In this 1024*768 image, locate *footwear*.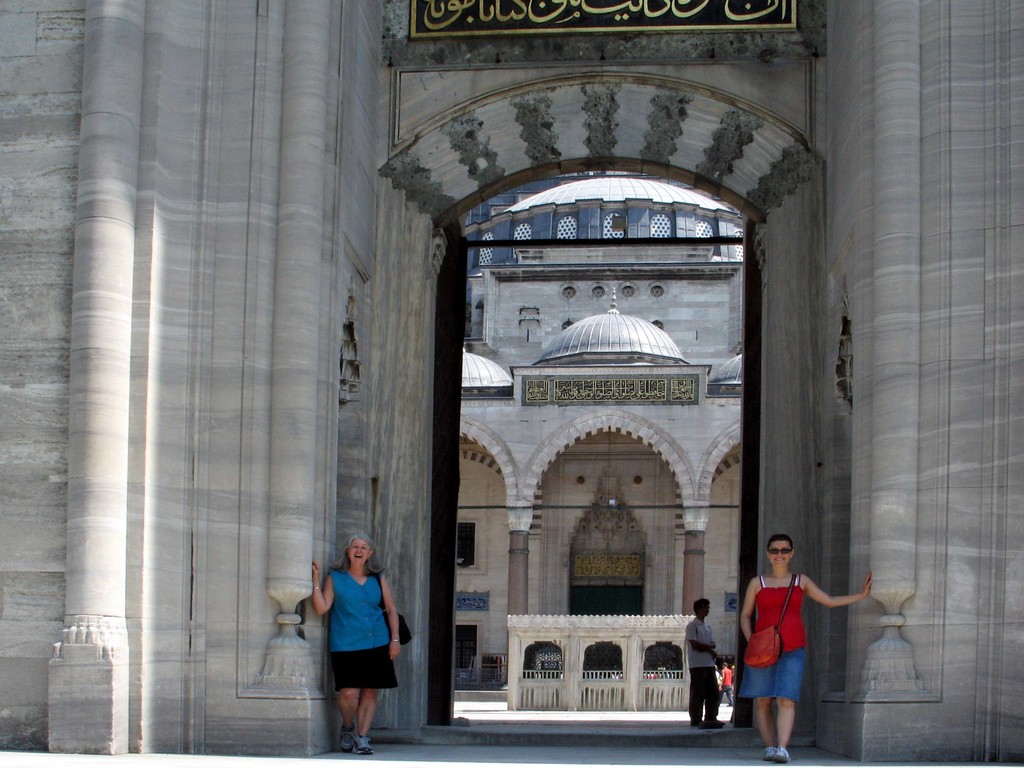
Bounding box: (769,744,792,767).
